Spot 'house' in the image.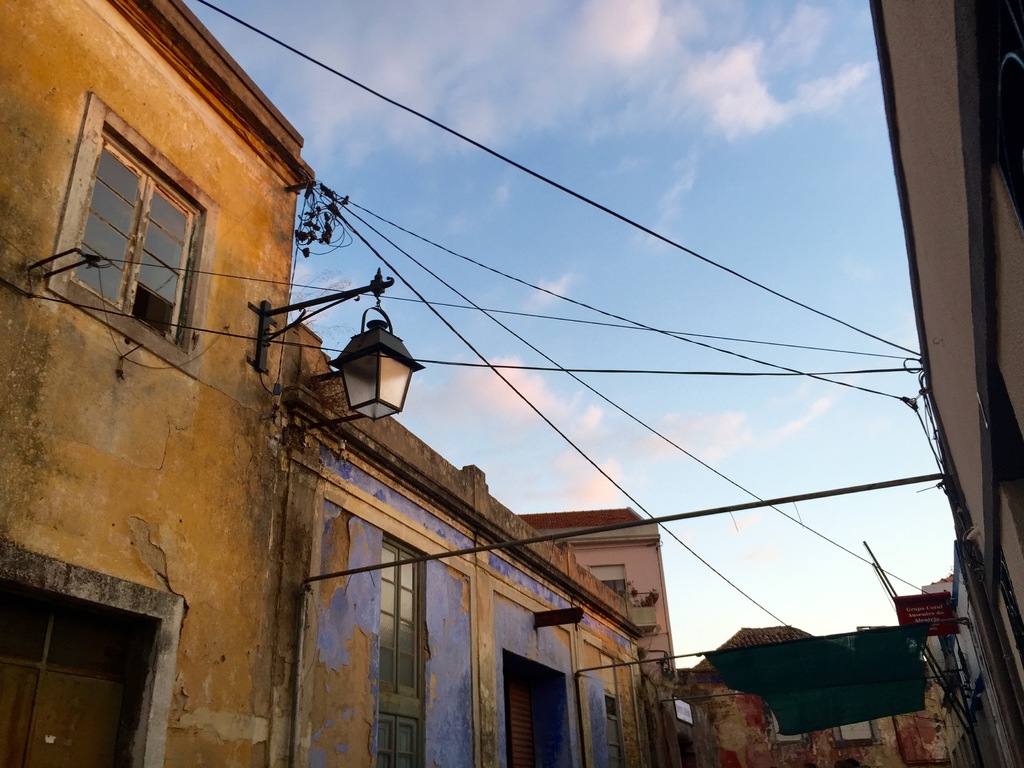
'house' found at x1=669 y1=628 x2=906 y2=767.
